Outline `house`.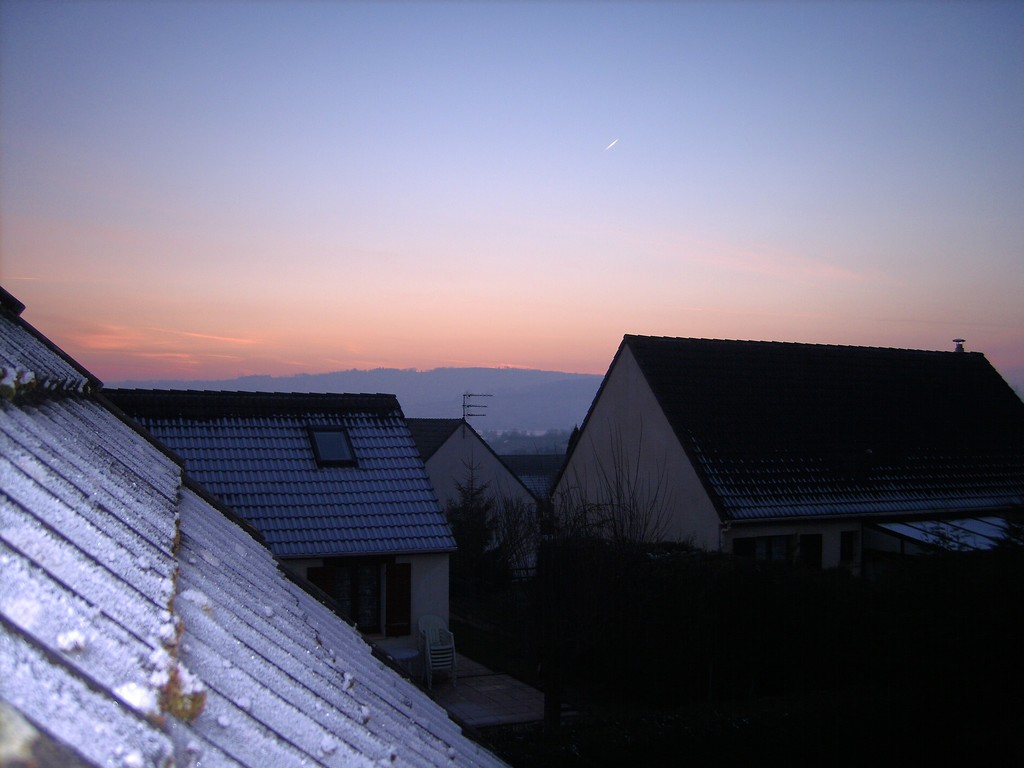
Outline: region(0, 280, 502, 767).
